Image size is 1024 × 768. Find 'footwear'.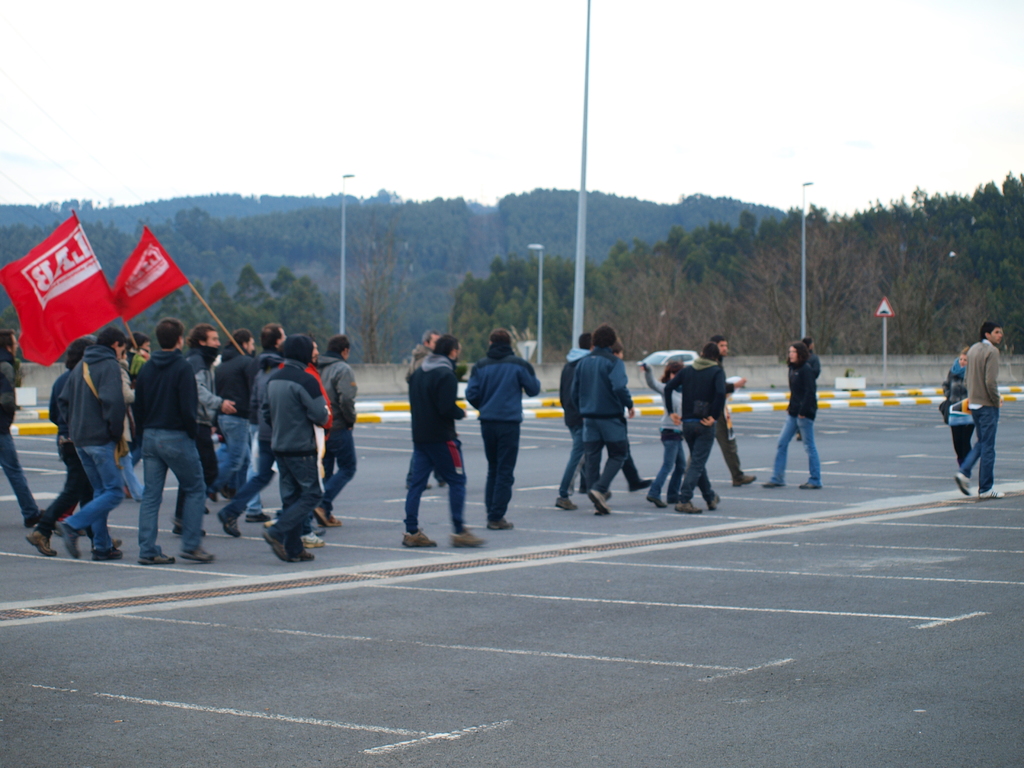
x1=493 y1=516 x2=512 y2=534.
